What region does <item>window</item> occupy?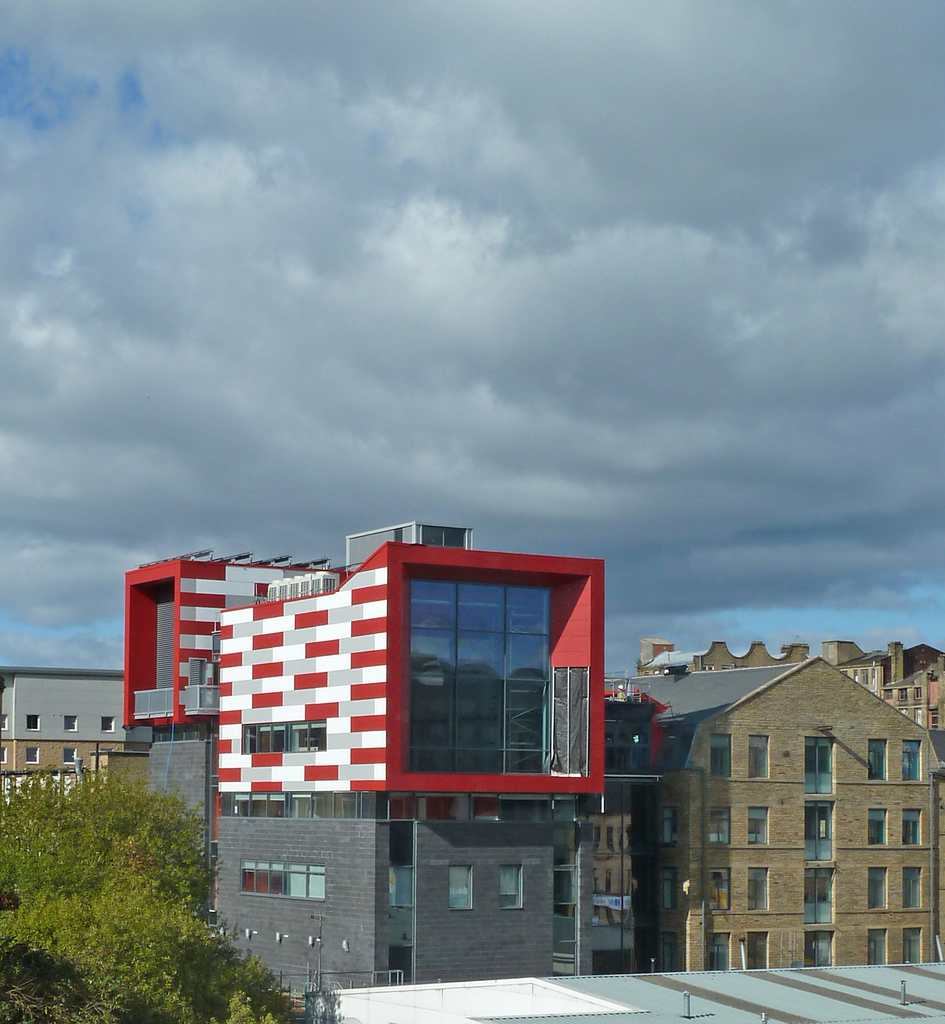
(750, 733, 770, 777).
